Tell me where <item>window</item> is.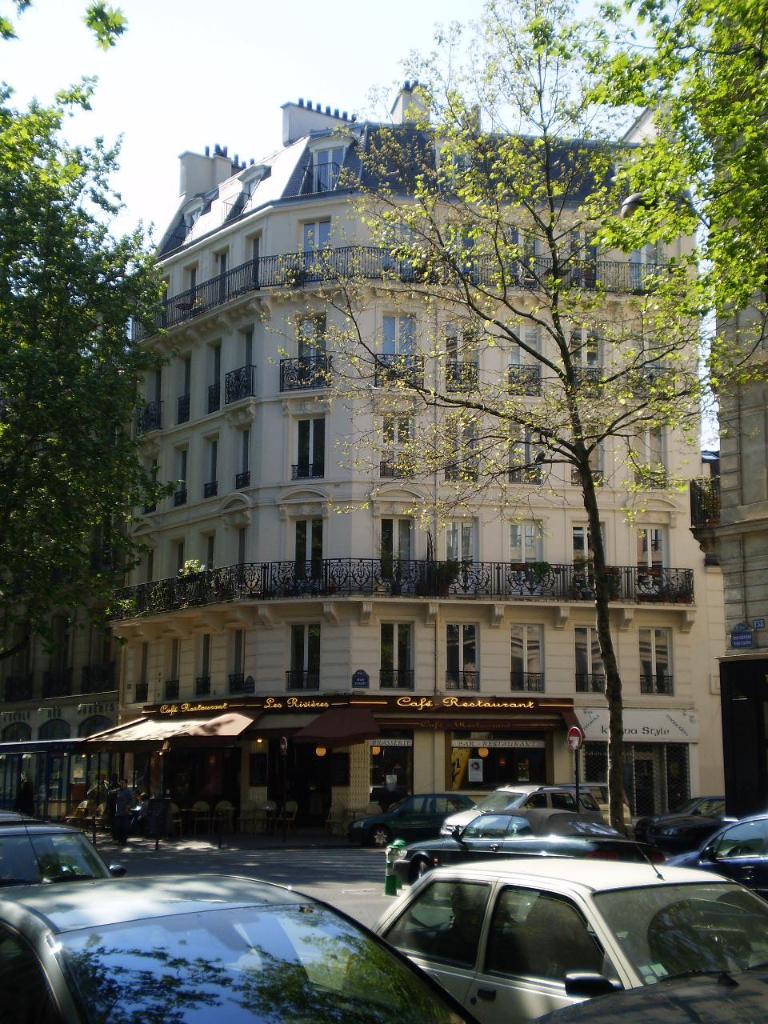
<item>window</item> is at (134,638,148,702).
